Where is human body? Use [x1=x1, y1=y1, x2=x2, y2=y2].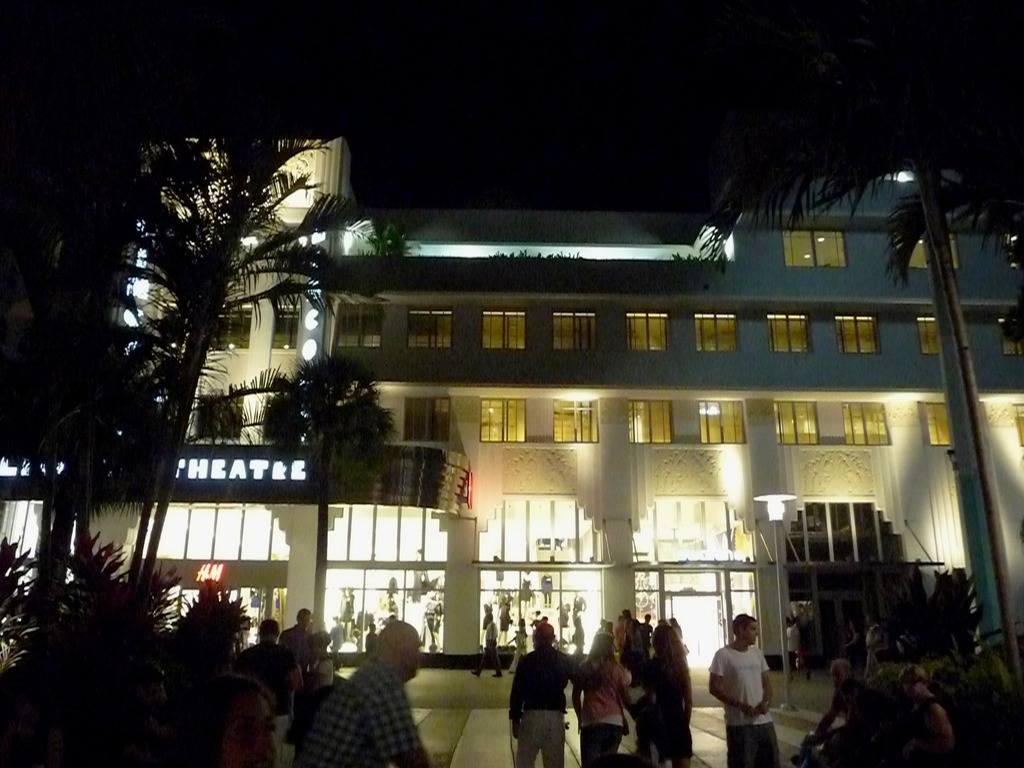
[x1=570, y1=633, x2=633, y2=767].
